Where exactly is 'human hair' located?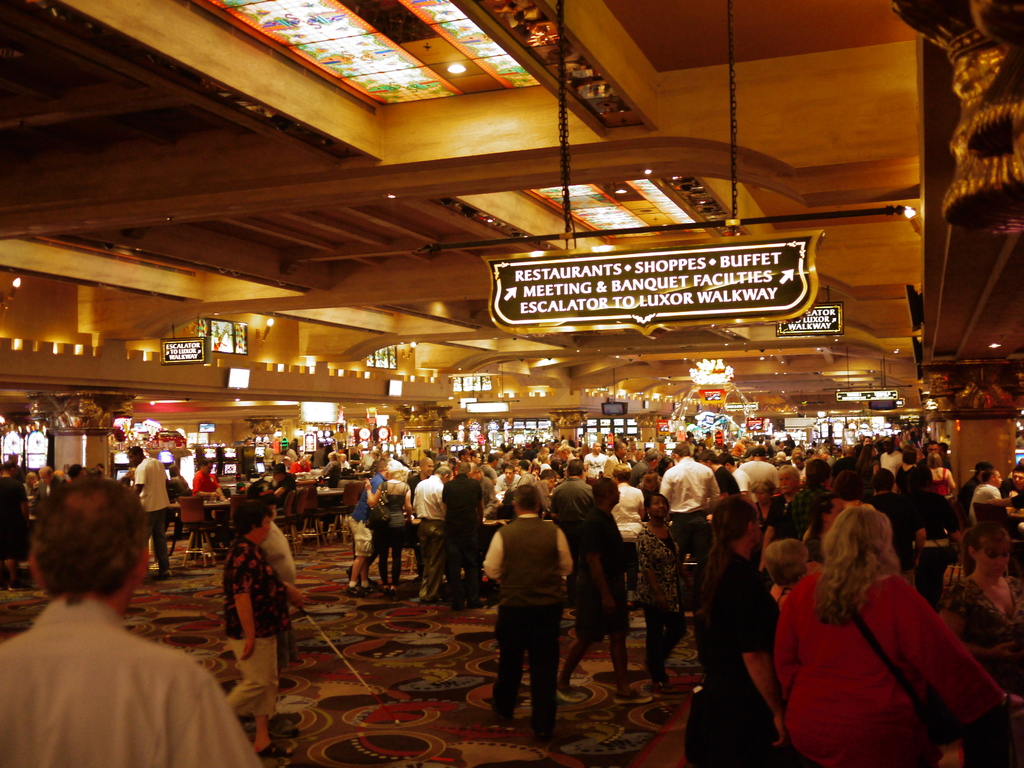
Its bounding box is left=762, top=539, right=811, bottom=588.
